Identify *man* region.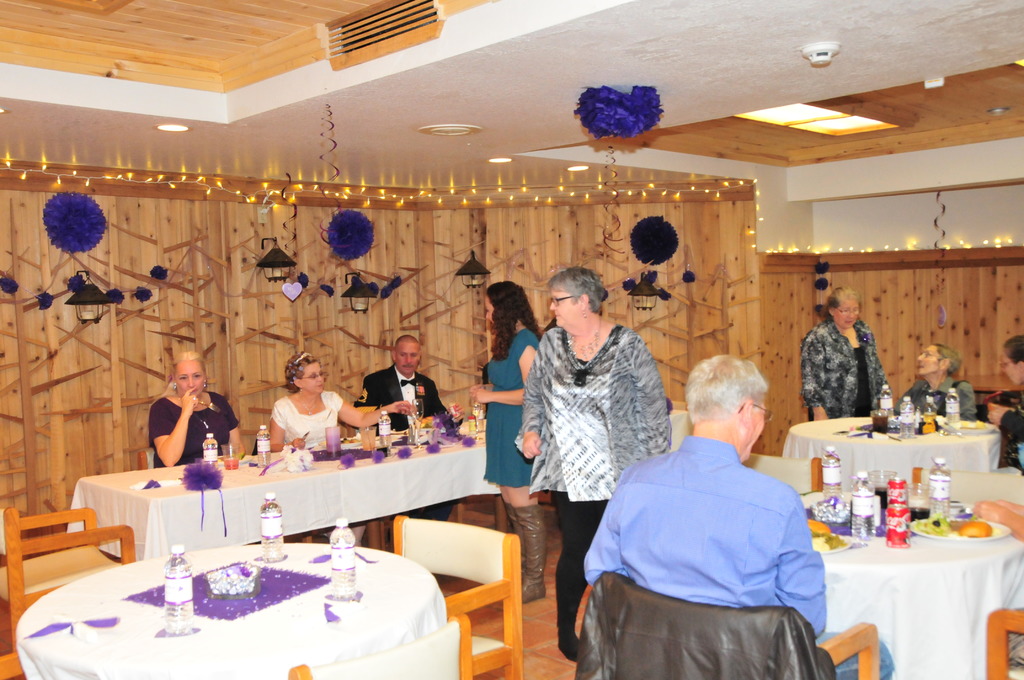
Region: [x1=588, y1=344, x2=847, y2=674].
